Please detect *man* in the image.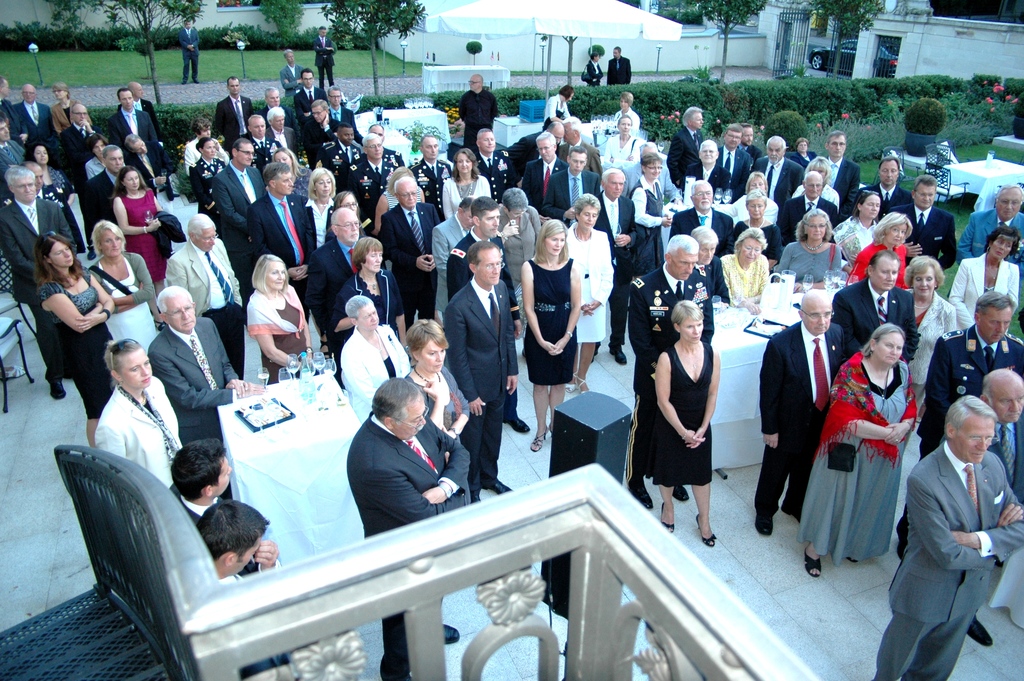
rect(740, 122, 763, 158).
